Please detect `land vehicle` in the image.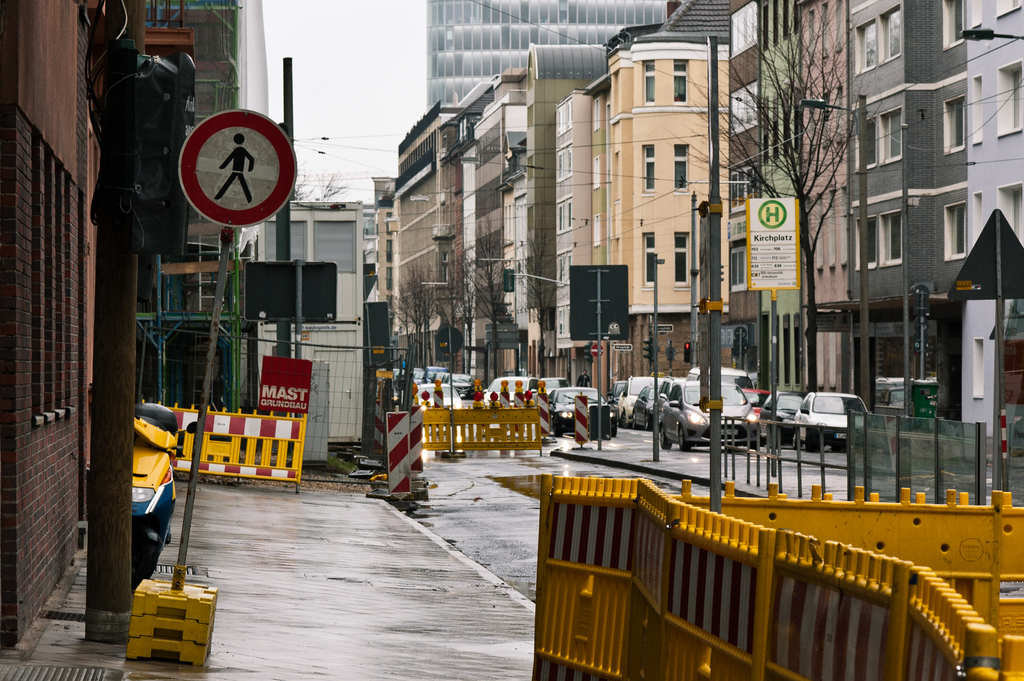
(422, 364, 449, 385).
